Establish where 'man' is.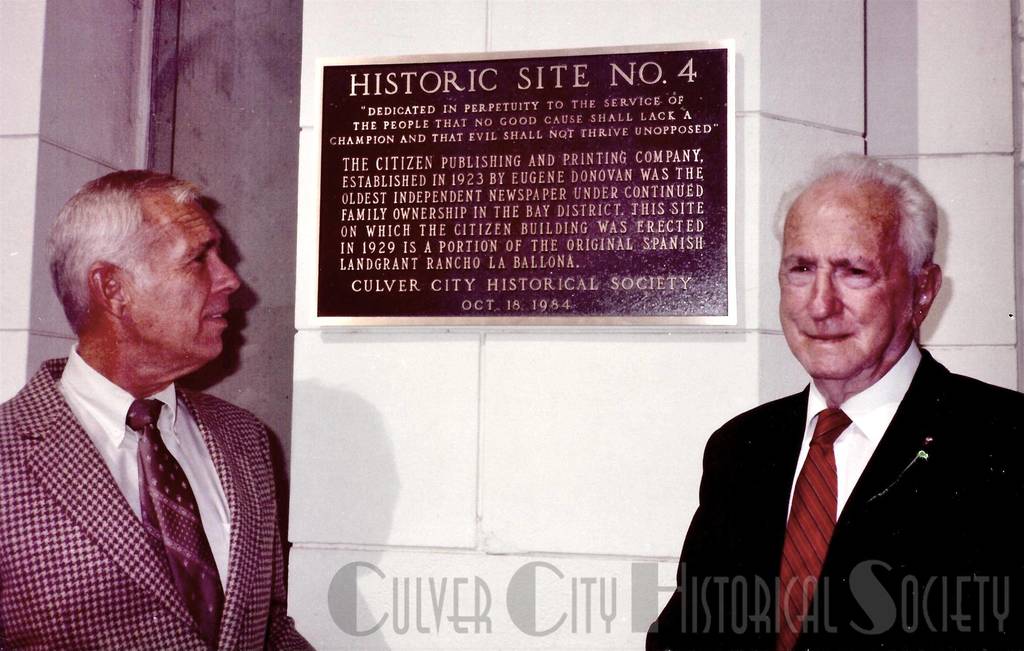
Established at bbox(677, 171, 1003, 650).
